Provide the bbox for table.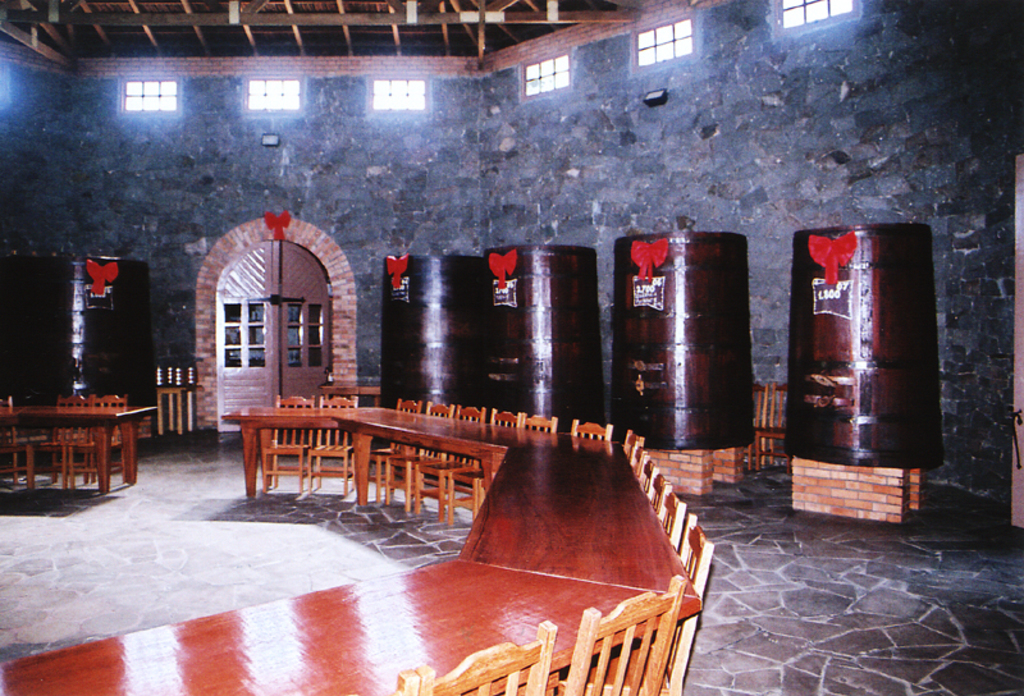
left=457, top=436, right=701, bottom=617.
